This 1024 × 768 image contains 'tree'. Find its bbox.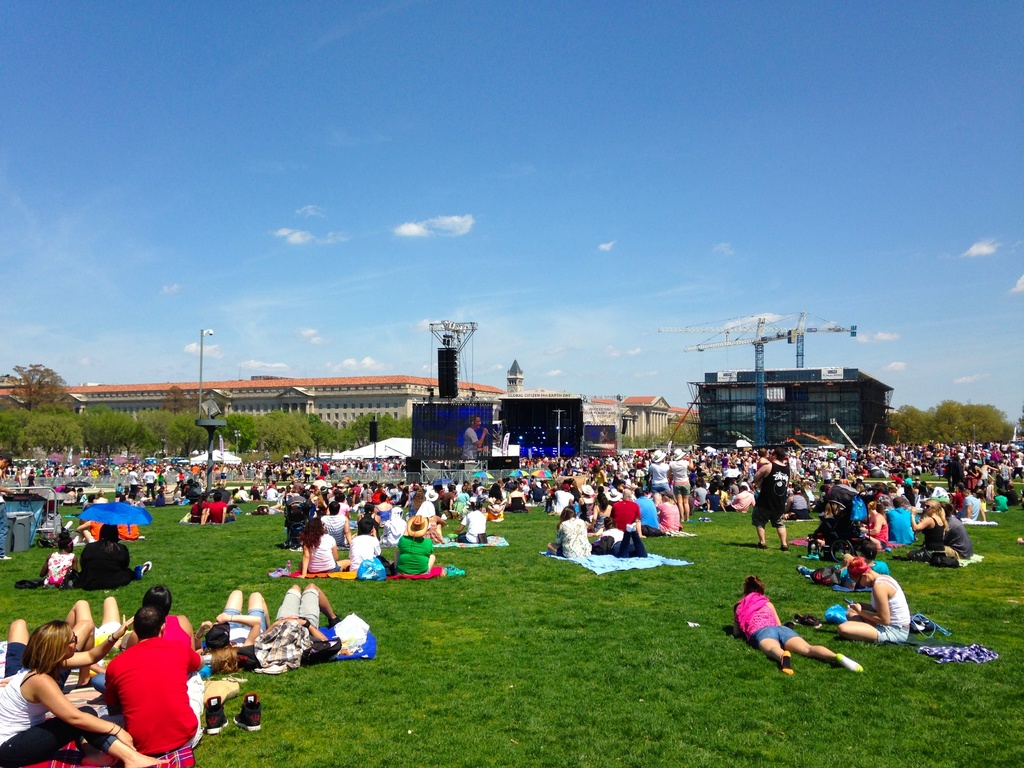
box(8, 349, 70, 434).
